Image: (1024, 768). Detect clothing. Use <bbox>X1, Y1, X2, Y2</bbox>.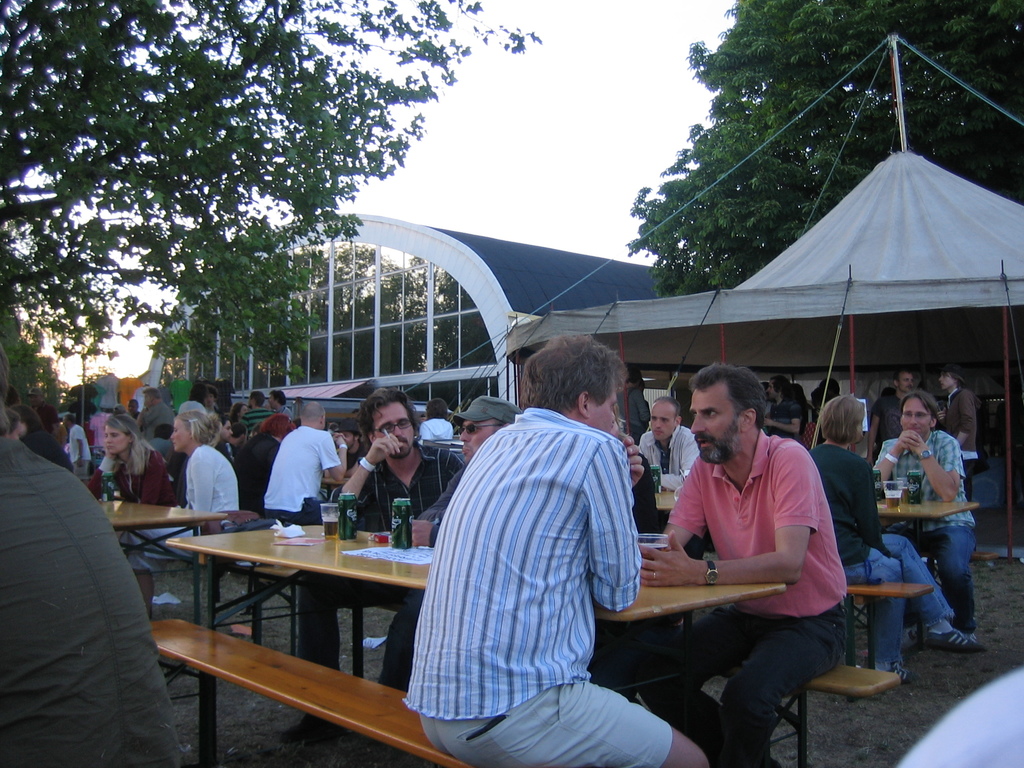
<bbox>405, 371, 668, 758</bbox>.
